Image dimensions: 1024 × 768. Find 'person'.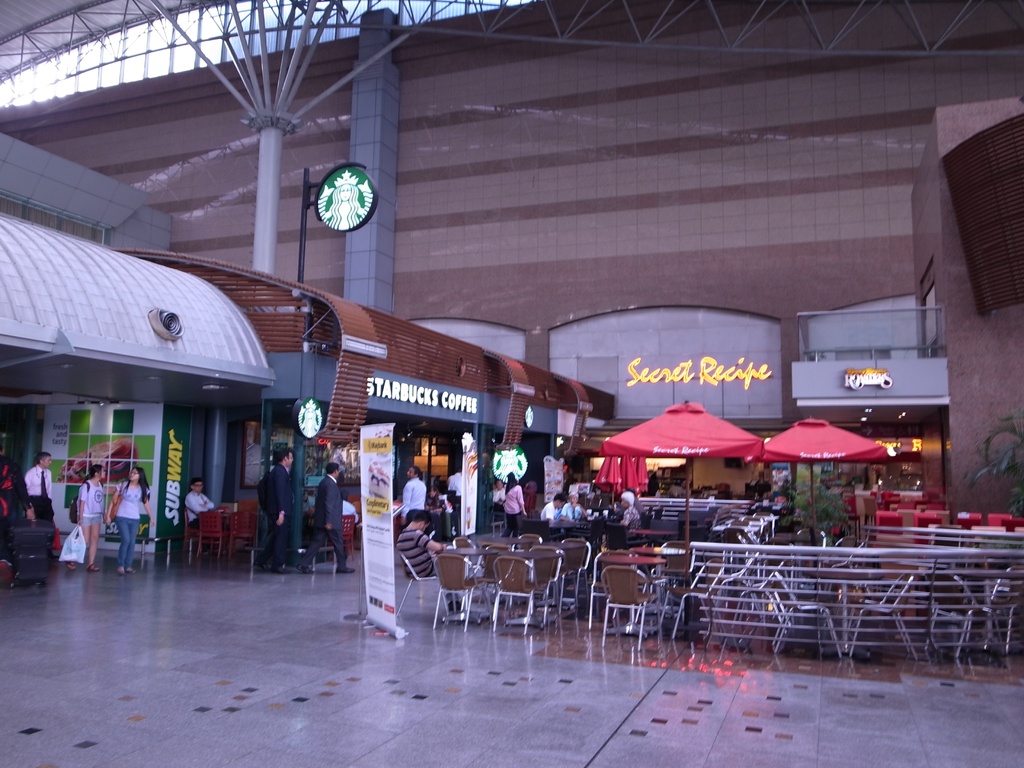
left=266, top=445, right=290, bottom=580.
